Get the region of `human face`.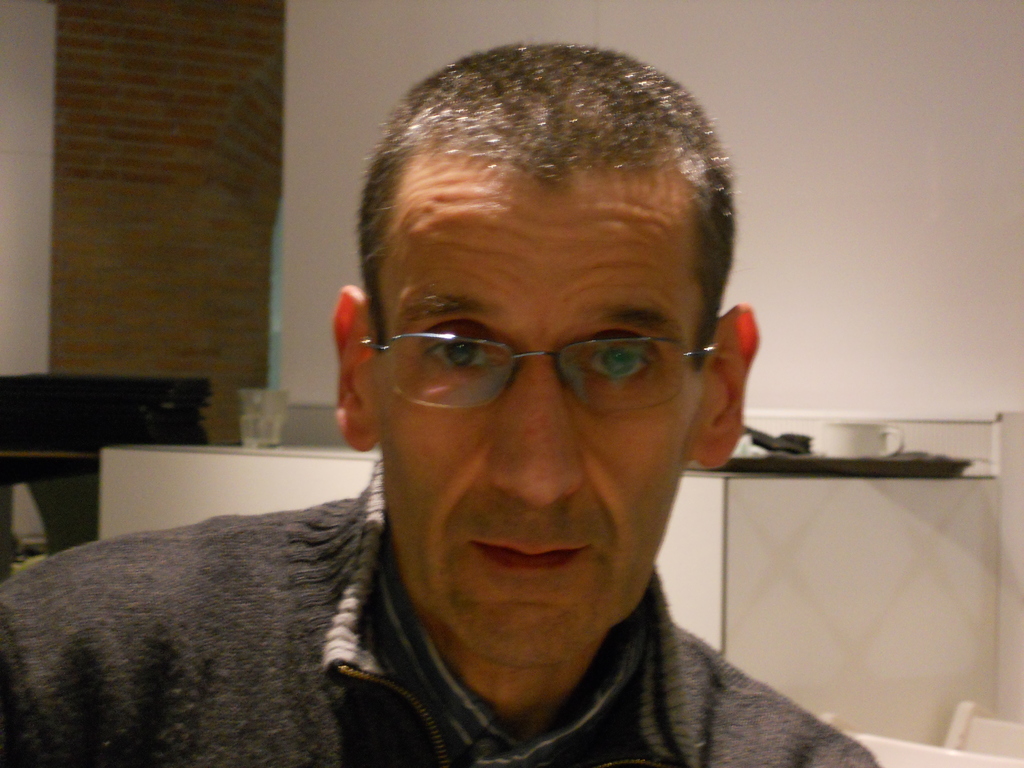
box=[375, 183, 704, 666].
